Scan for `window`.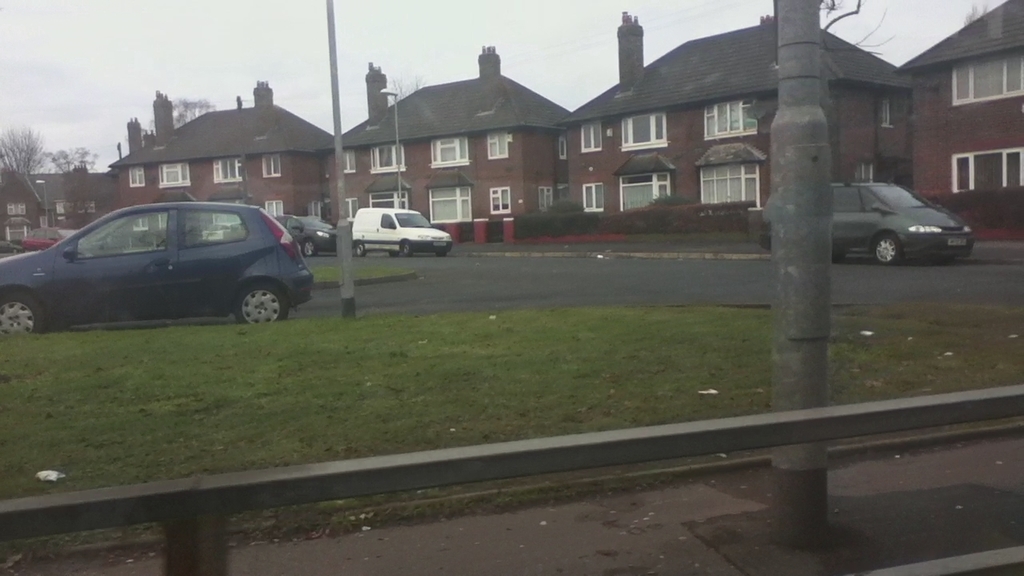
Scan result: locate(342, 199, 359, 225).
